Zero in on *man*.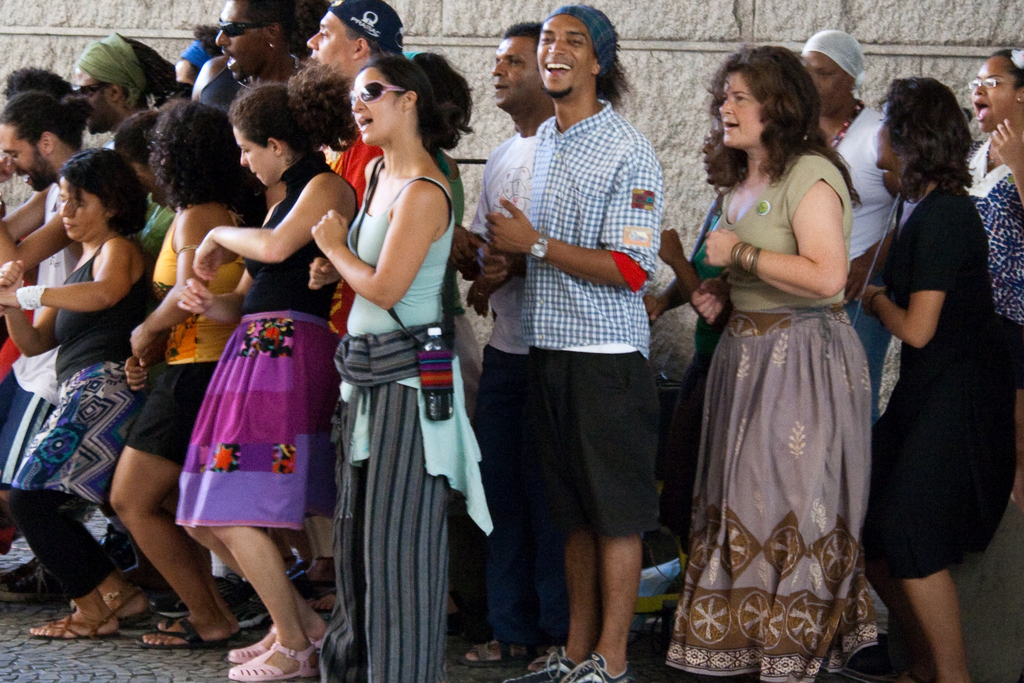
Zeroed in: <region>304, 0, 412, 341</region>.
